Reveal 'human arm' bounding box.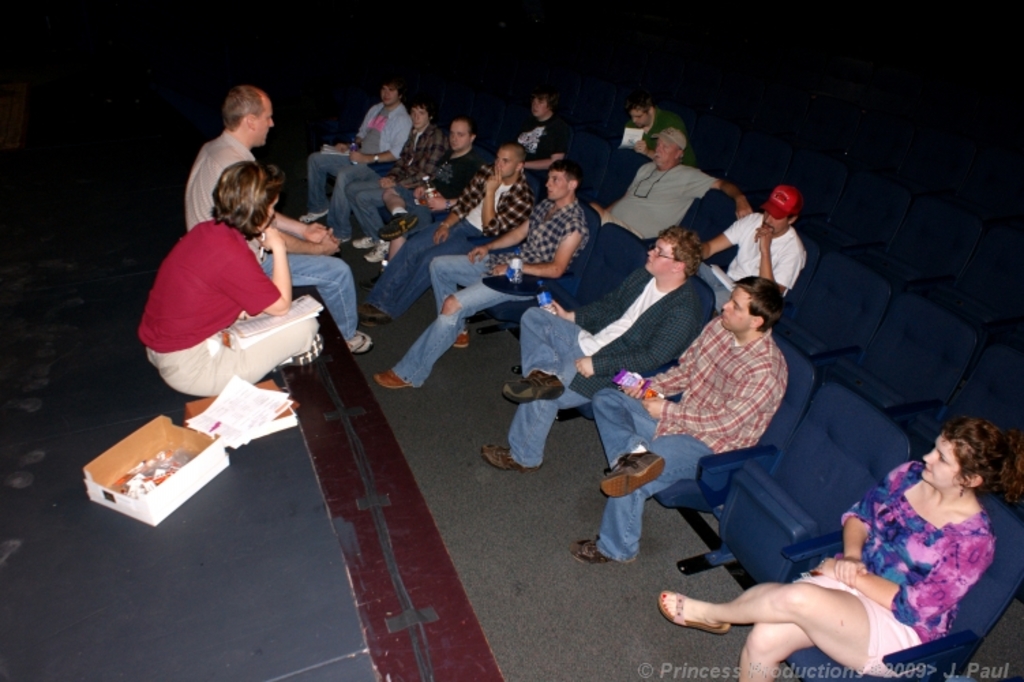
Revealed: 352 113 415 160.
